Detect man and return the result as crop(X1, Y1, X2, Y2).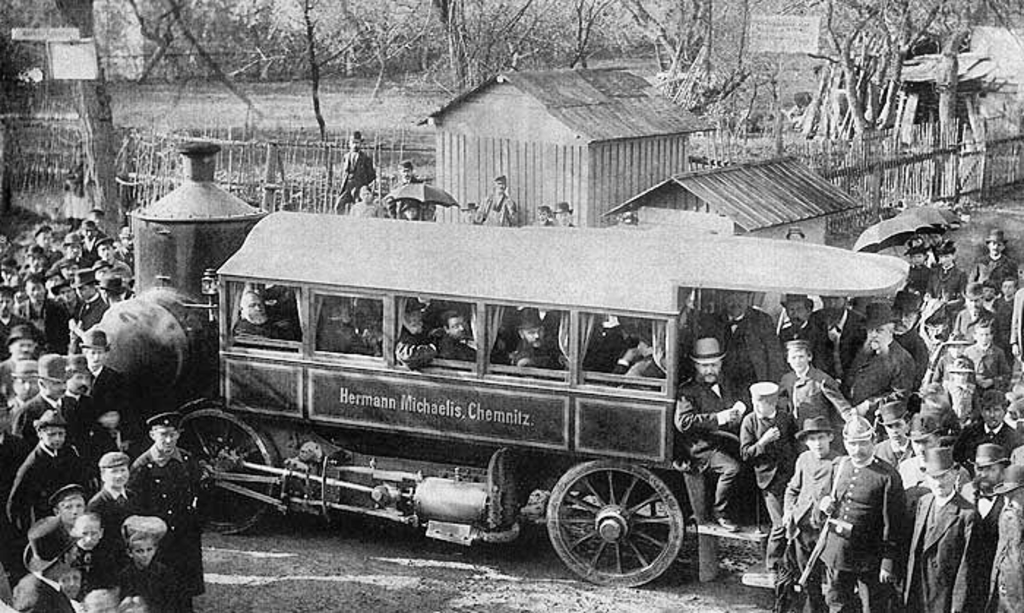
crop(964, 386, 1023, 448).
